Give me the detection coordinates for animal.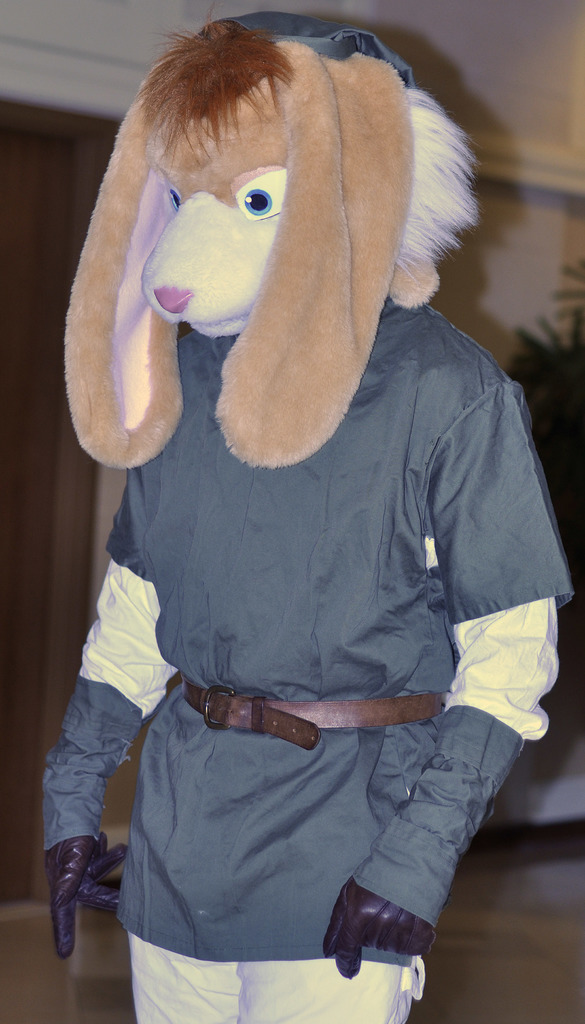
region(45, 10, 578, 1023).
